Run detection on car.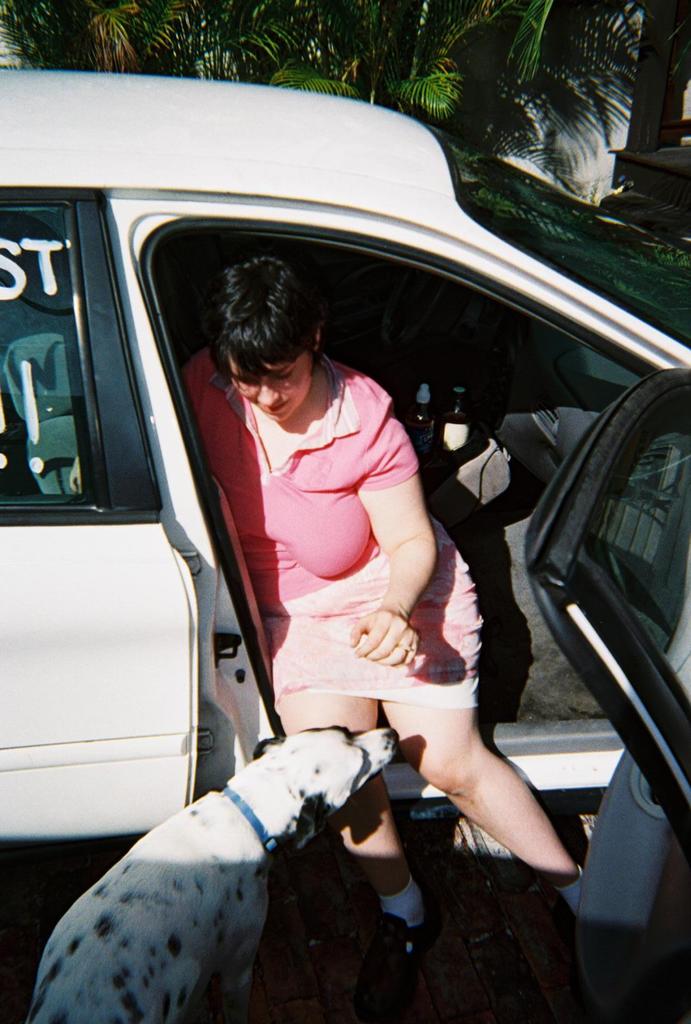
Result: (left=4, top=54, right=667, bottom=963).
